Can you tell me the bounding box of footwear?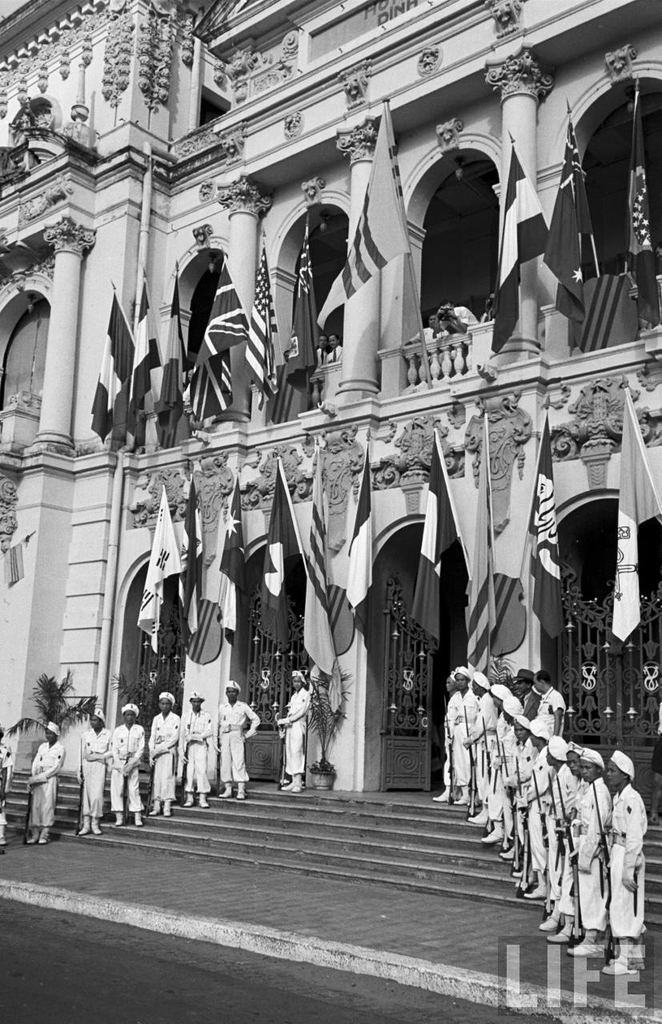
region(90, 818, 103, 834).
